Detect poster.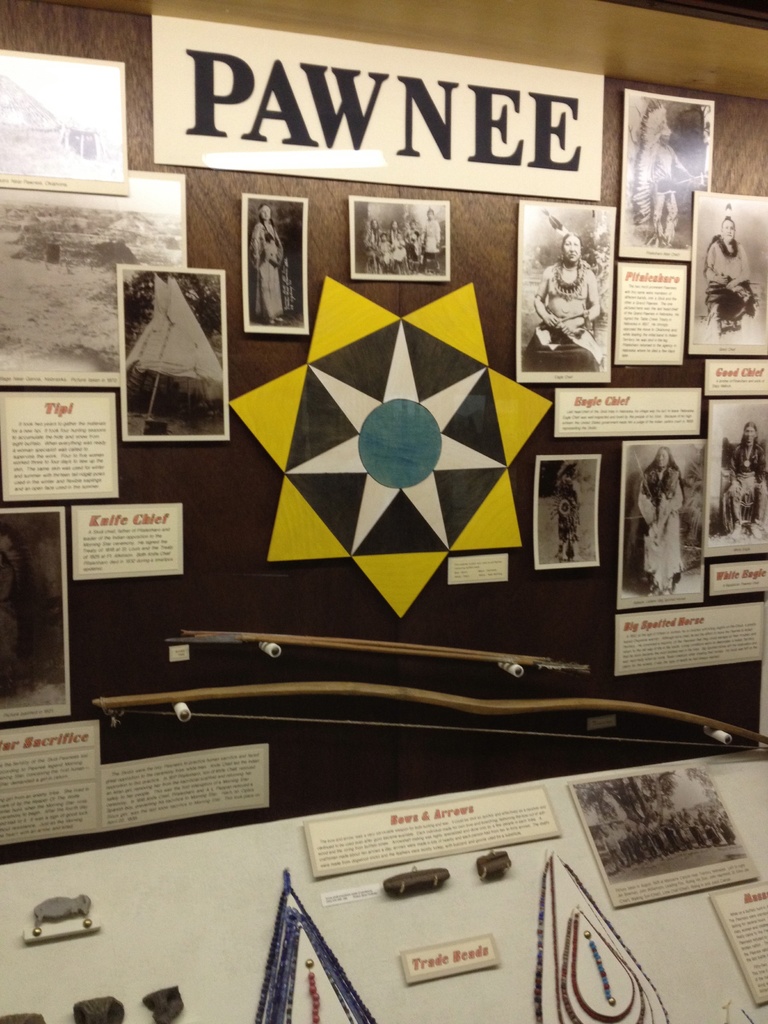
Detected at BBox(97, 742, 271, 833).
